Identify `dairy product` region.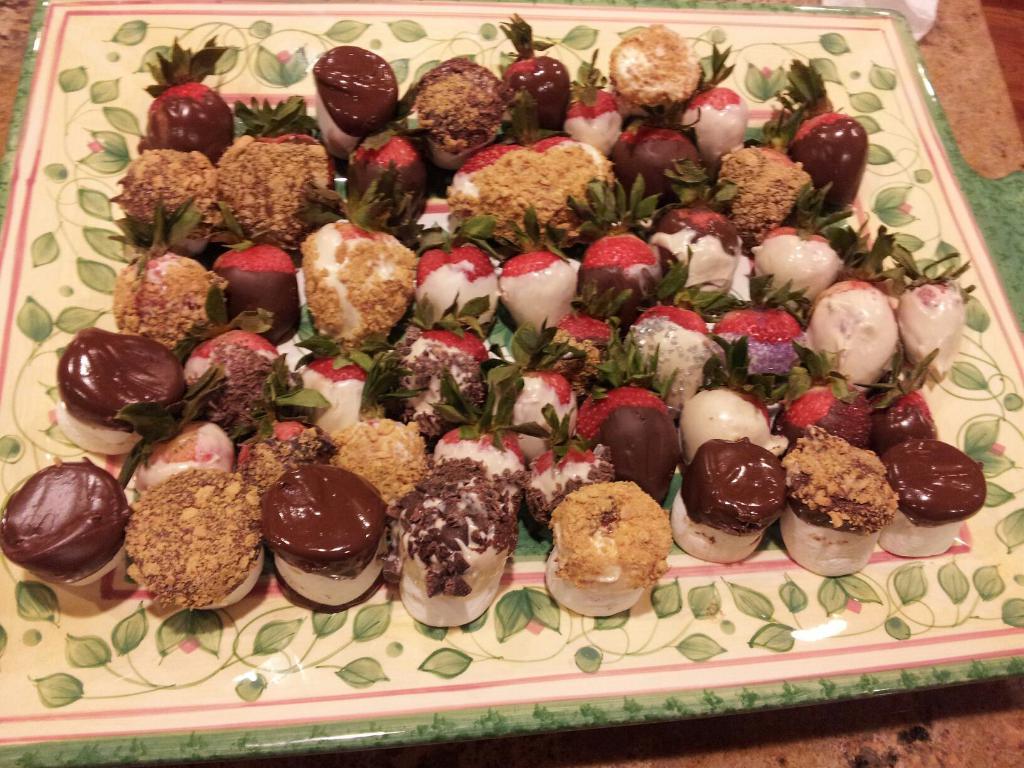
Region: l=380, t=444, r=534, b=628.
